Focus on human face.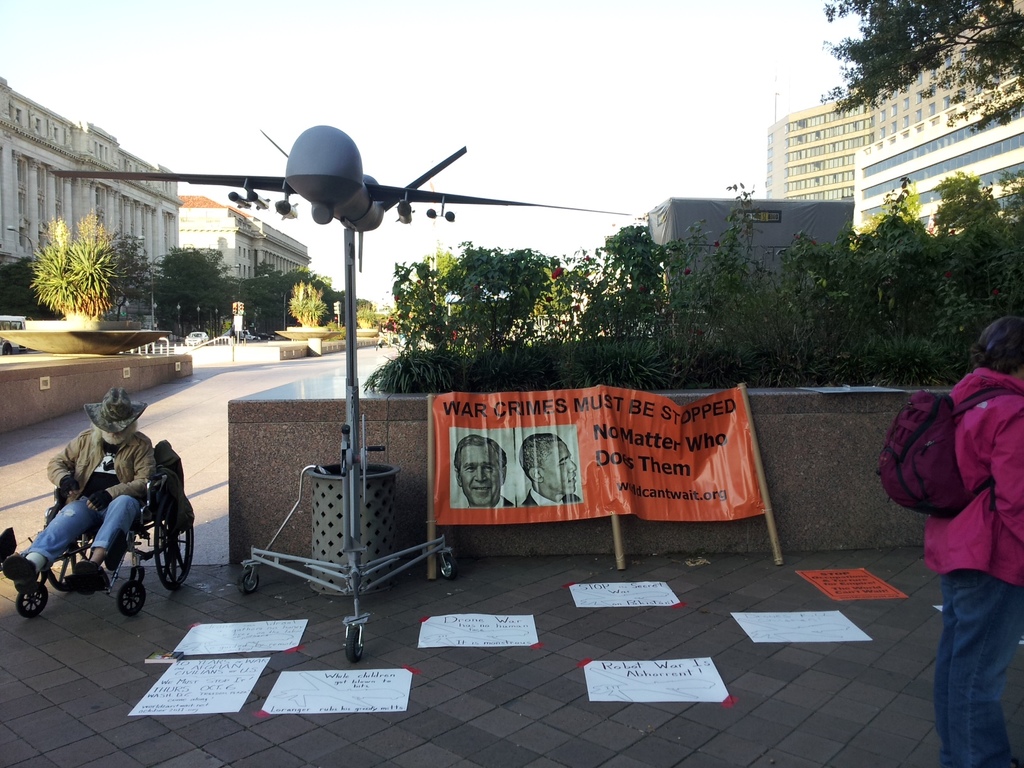
Focused at [460,443,500,505].
